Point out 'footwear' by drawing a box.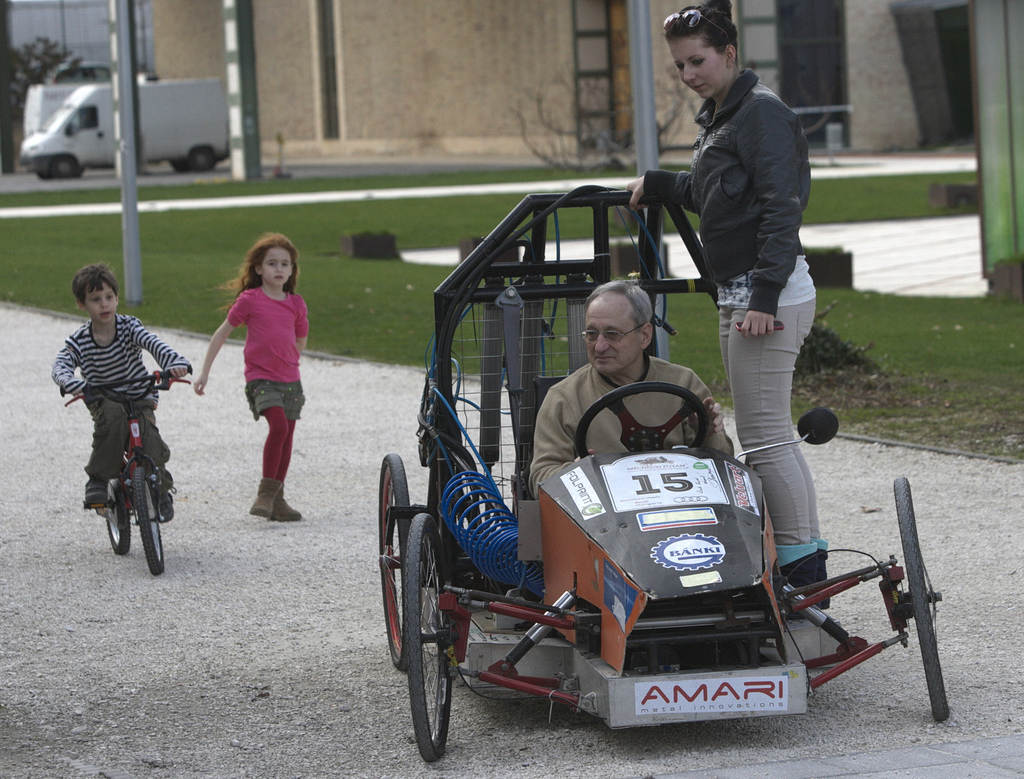
[161,488,174,523].
